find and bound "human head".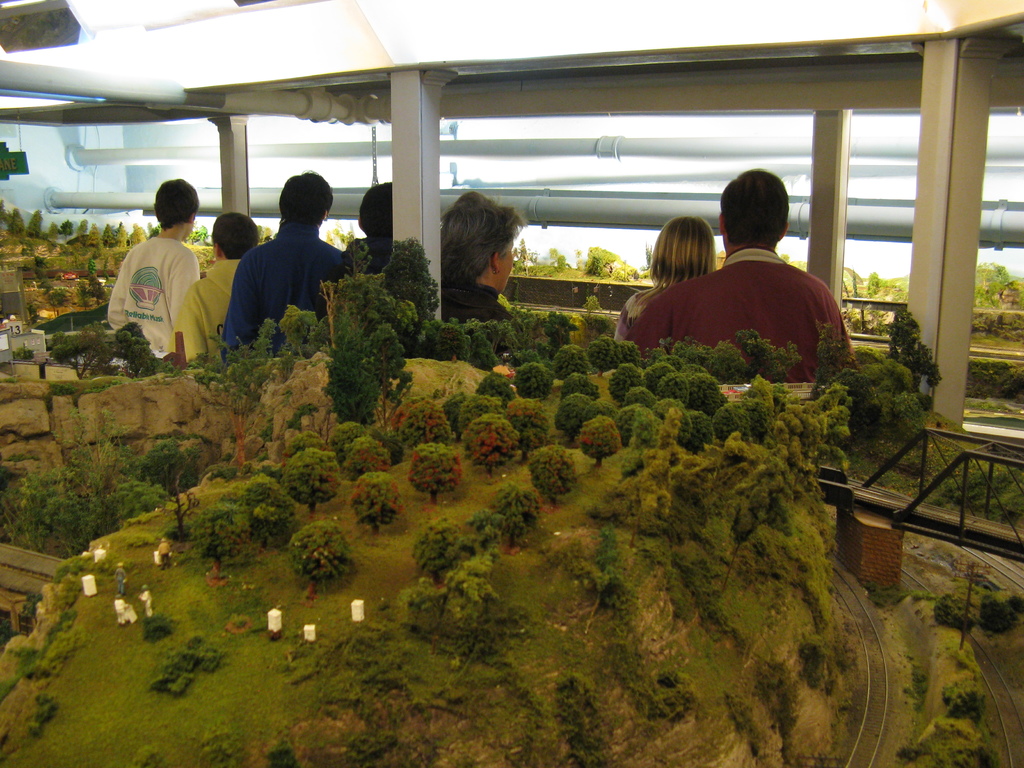
Bound: bbox=[356, 180, 393, 241].
